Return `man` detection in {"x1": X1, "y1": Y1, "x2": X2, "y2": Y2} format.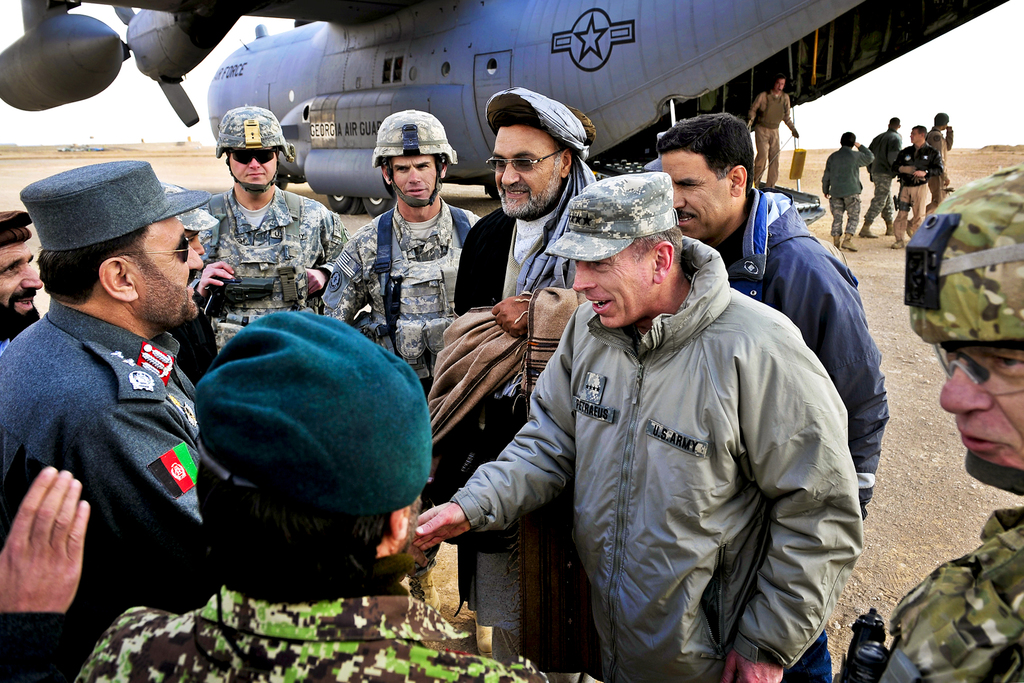
{"x1": 748, "y1": 70, "x2": 799, "y2": 190}.
